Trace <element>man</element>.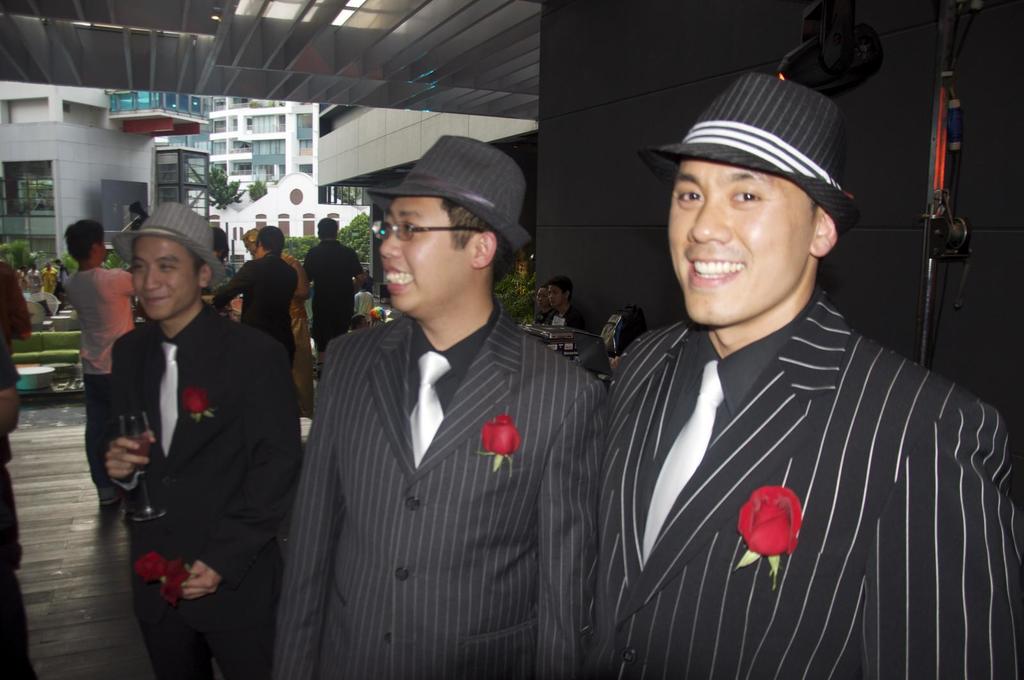
Traced to BBox(240, 226, 311, 419).
